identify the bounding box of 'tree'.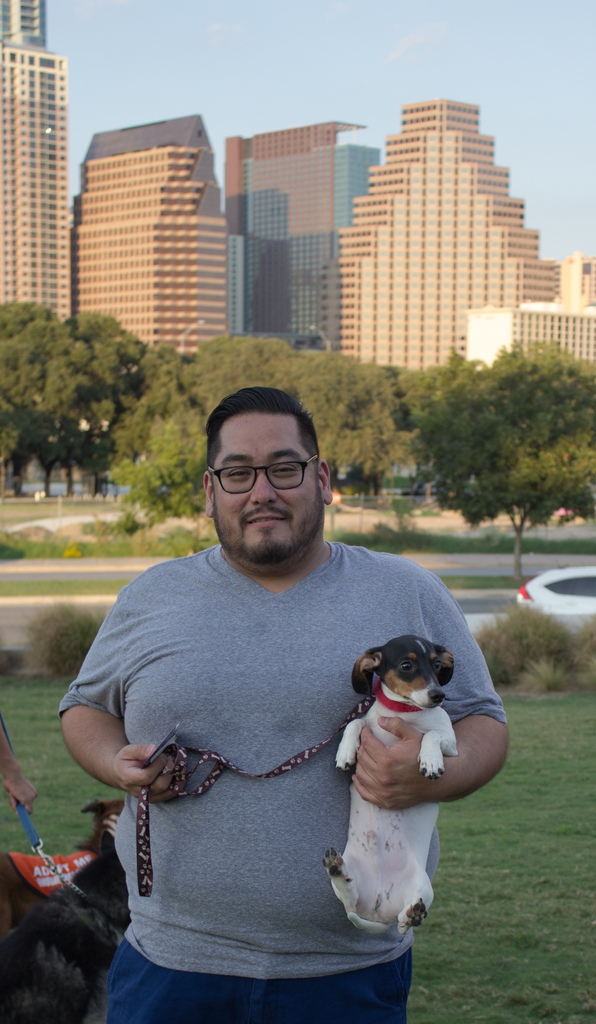
(x1=108, y1=339, x2=204, y2=470).
